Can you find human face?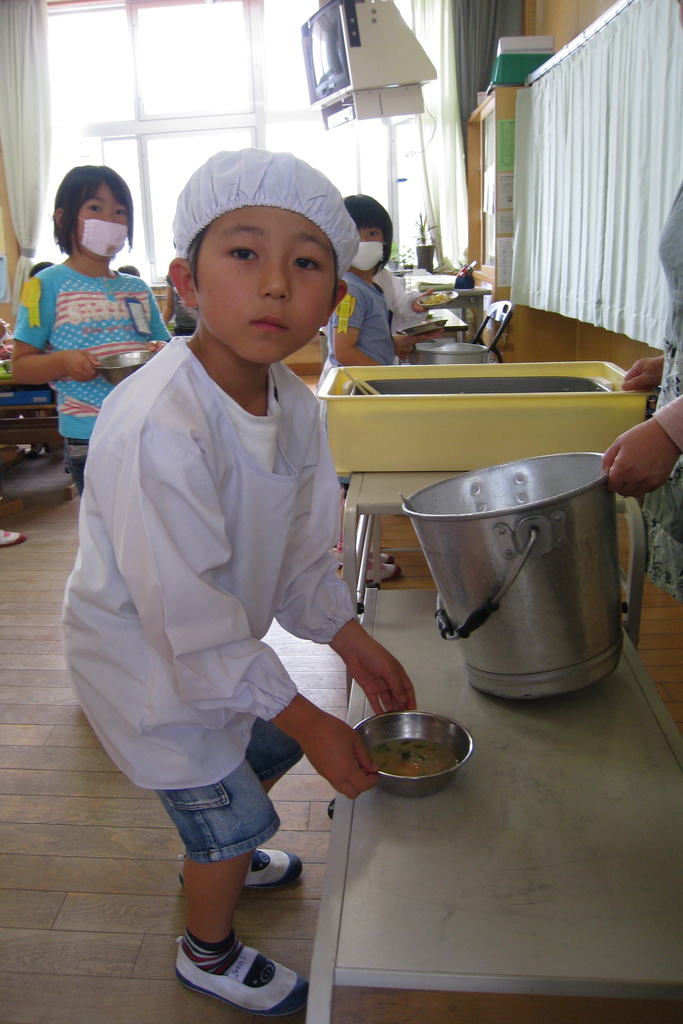
Yes, bounding box: region(193, 206, 338, 365).
